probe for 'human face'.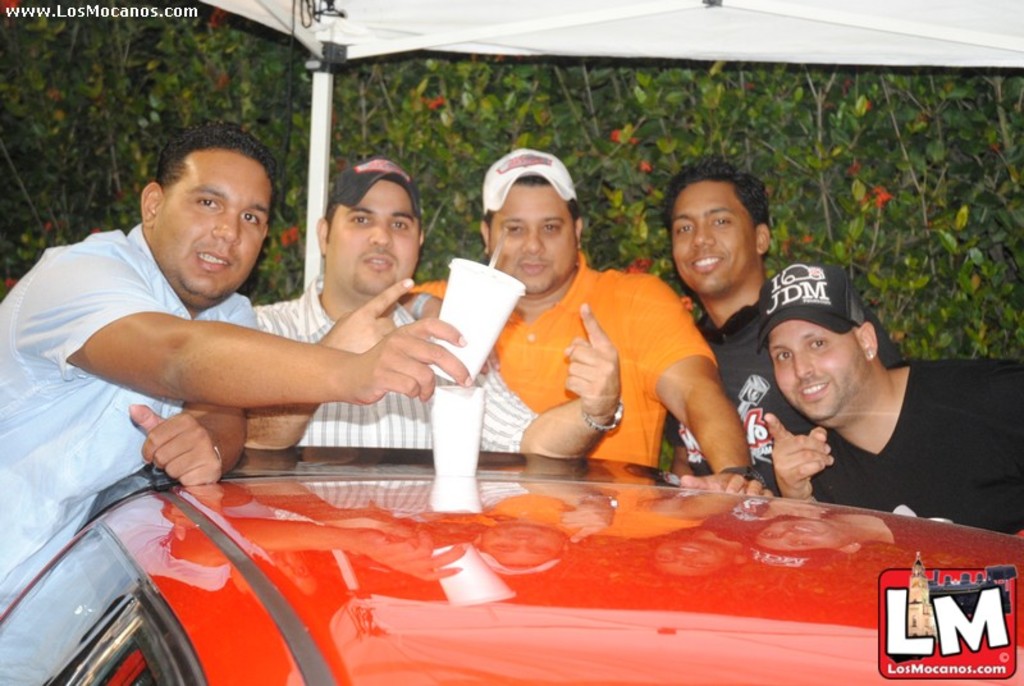
Probe result: (329, 178, 419, 294).
